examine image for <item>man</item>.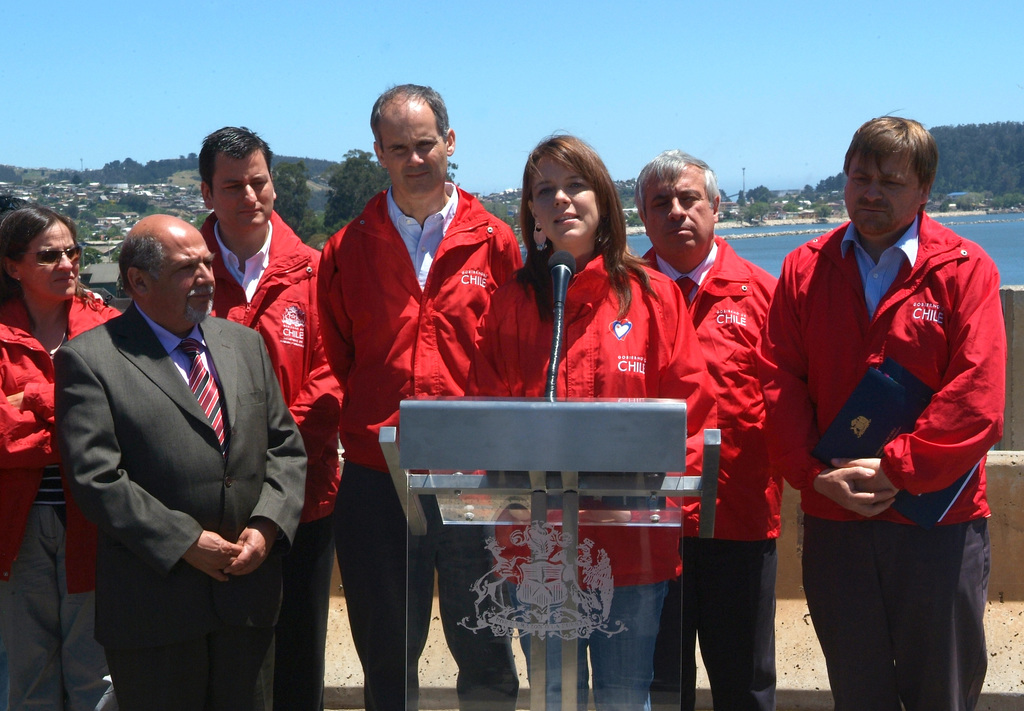
Examination result: crop(316, 83, 526, 710).
